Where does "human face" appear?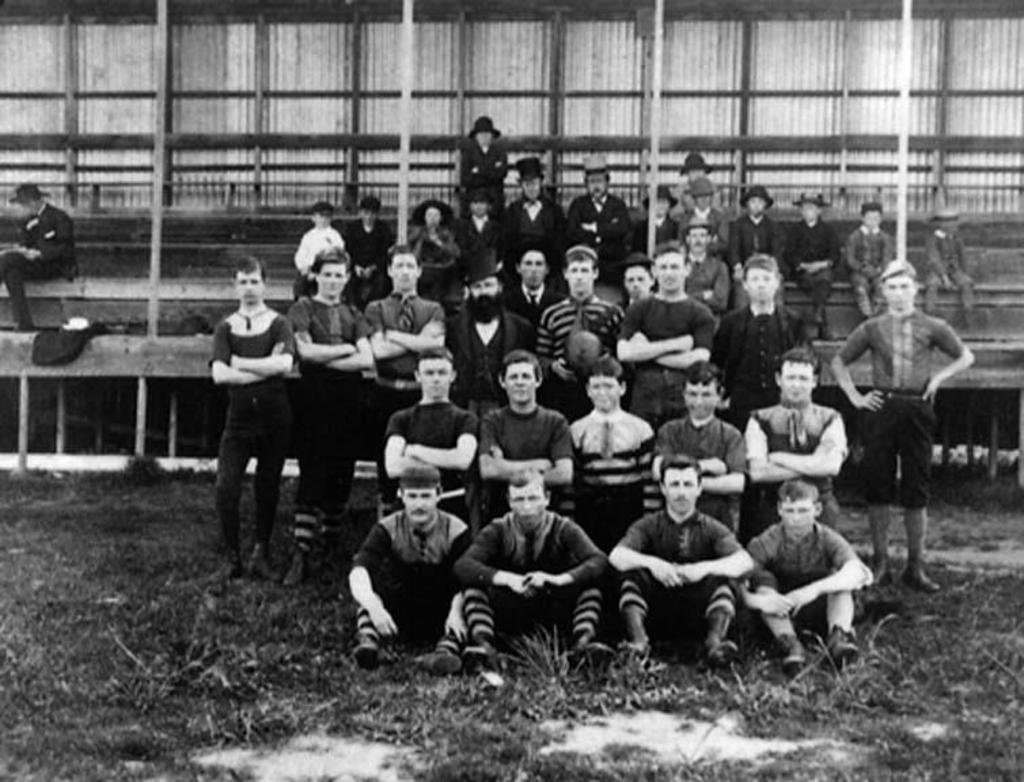
Appears at (417, 350, 450, 401).
